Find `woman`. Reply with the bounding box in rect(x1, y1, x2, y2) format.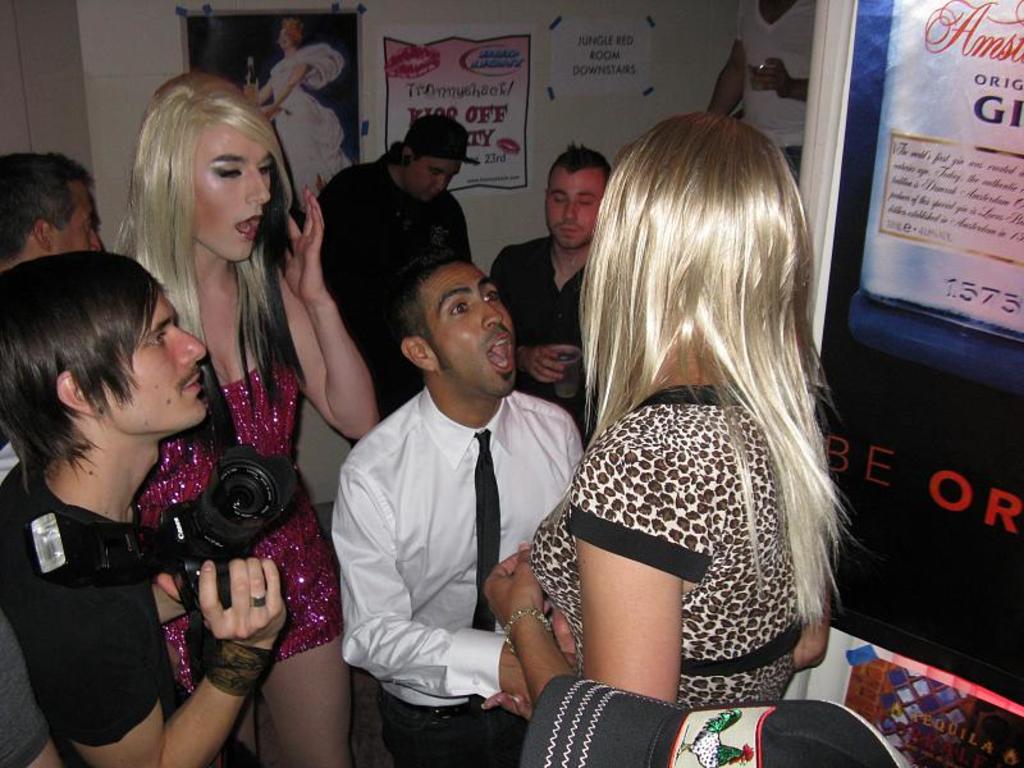
rect(238, 23, 353, 214).
